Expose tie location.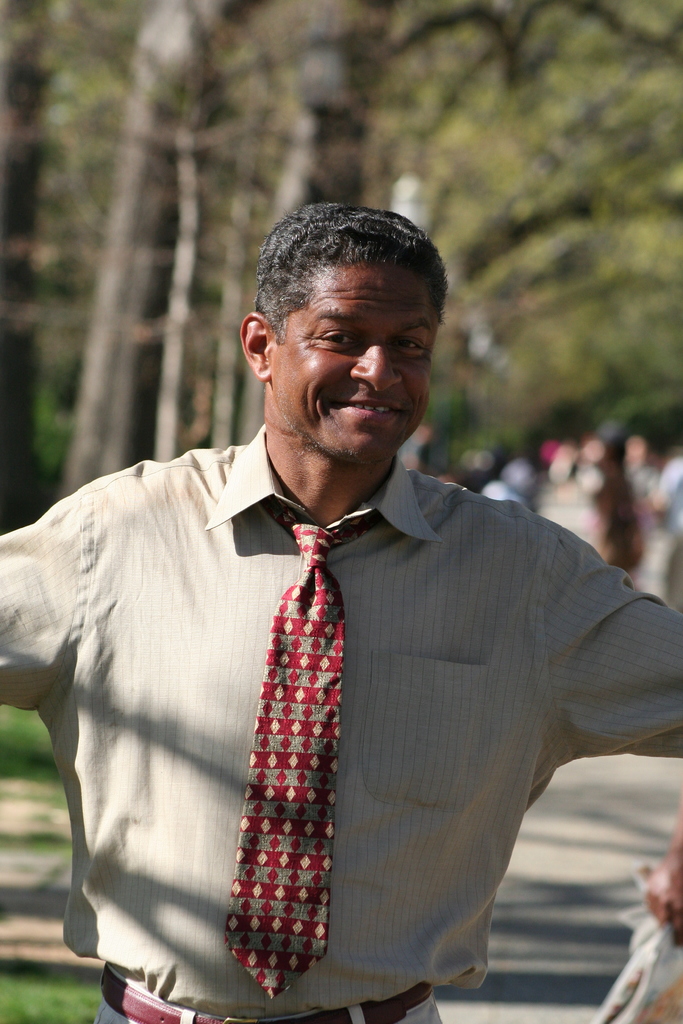
Exposed at BBox(224, 502, 385, 1004).
